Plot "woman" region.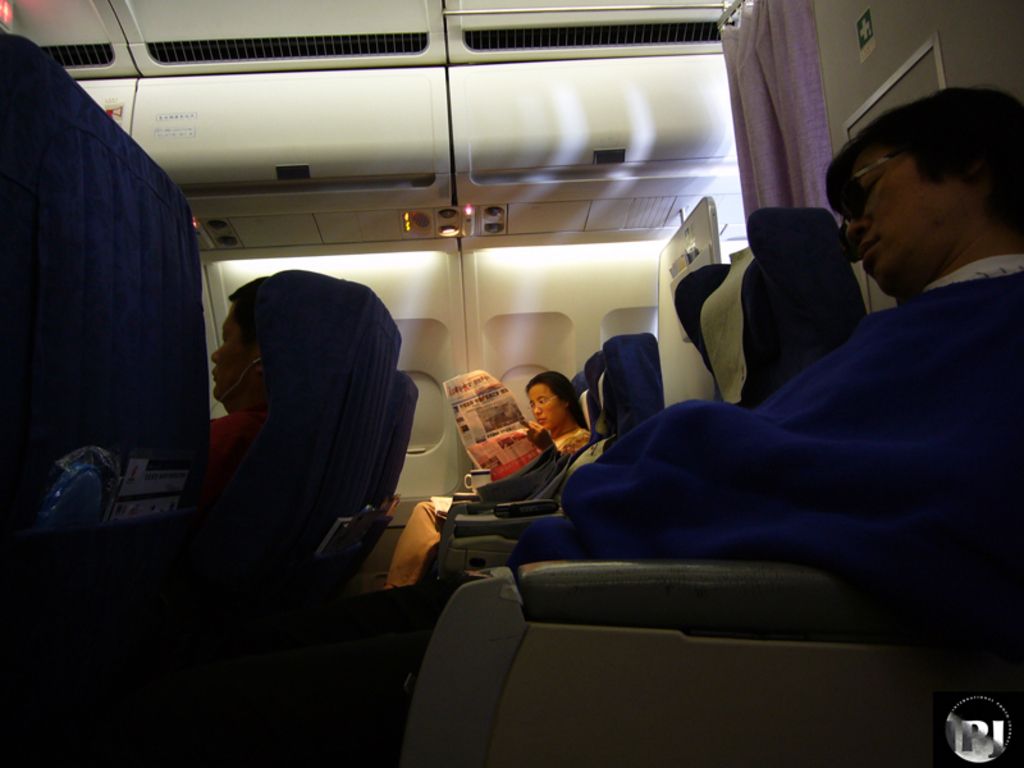
Plotted at <bbox>387, 370, 596, 591</bbox>.
